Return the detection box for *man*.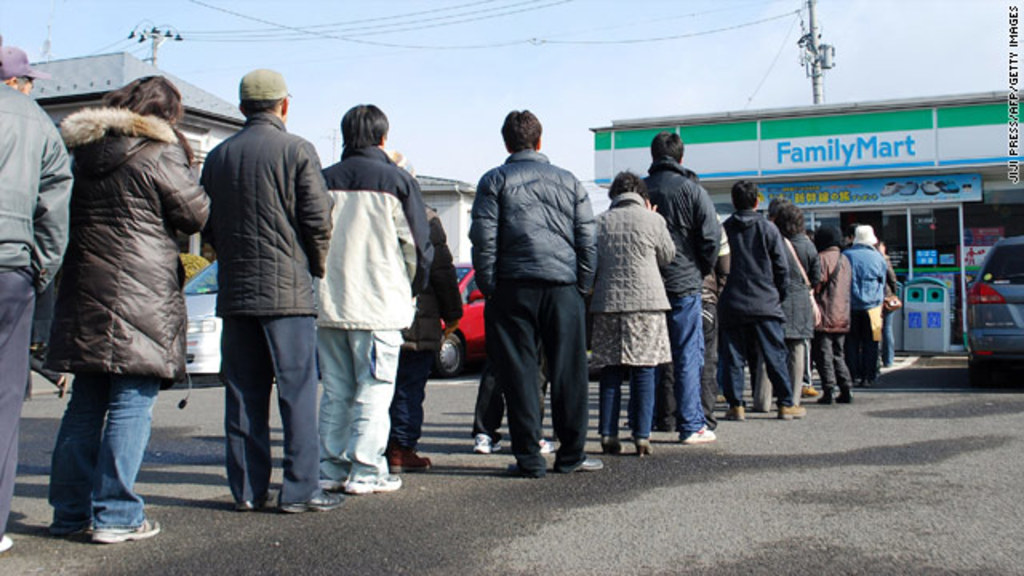
region(301, 101, 435, 494).
